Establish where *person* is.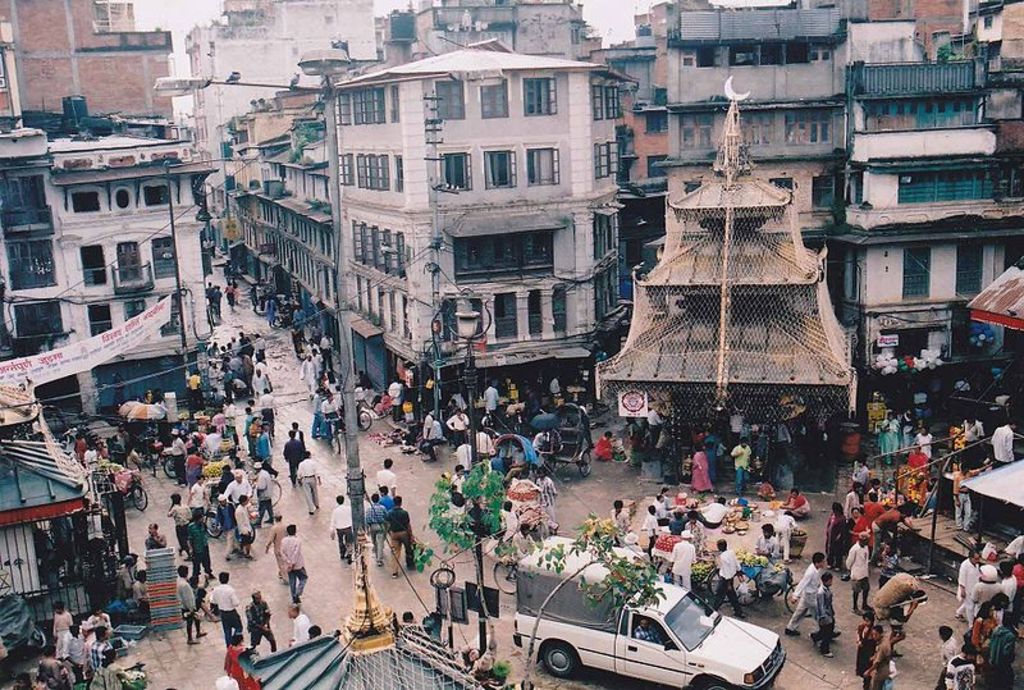
Established at rect(282, 524, 305, 599).
